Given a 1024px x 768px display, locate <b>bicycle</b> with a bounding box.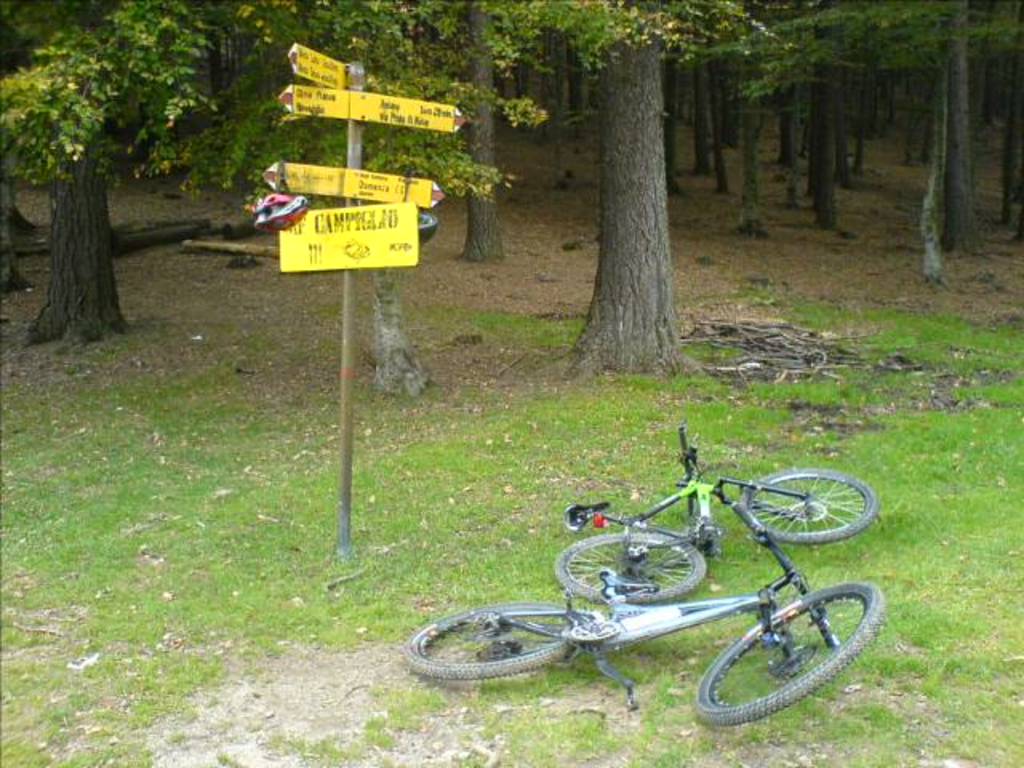
Located: region(549, 422, 877, 605).
